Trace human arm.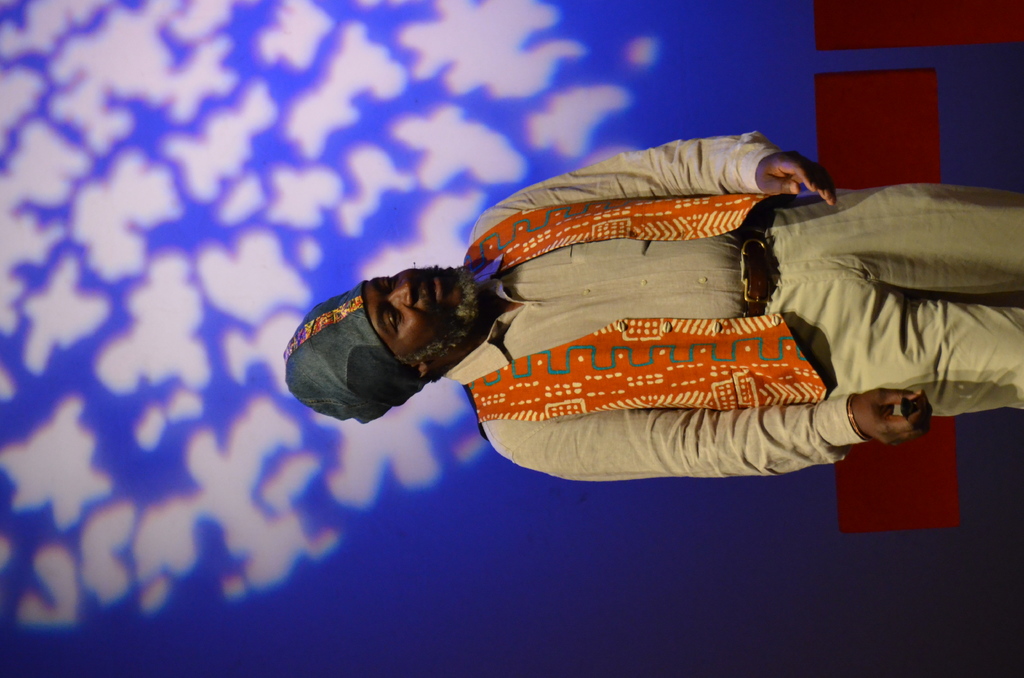
Traced to [847, 384, 934, 446].
